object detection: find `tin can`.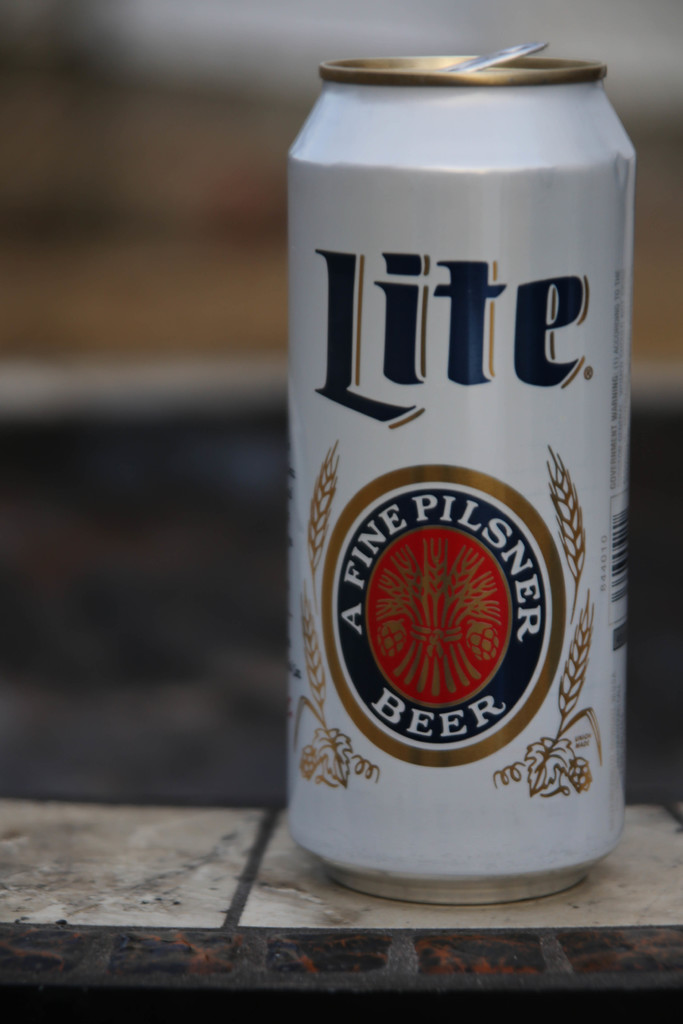
(286,41,637,919).
